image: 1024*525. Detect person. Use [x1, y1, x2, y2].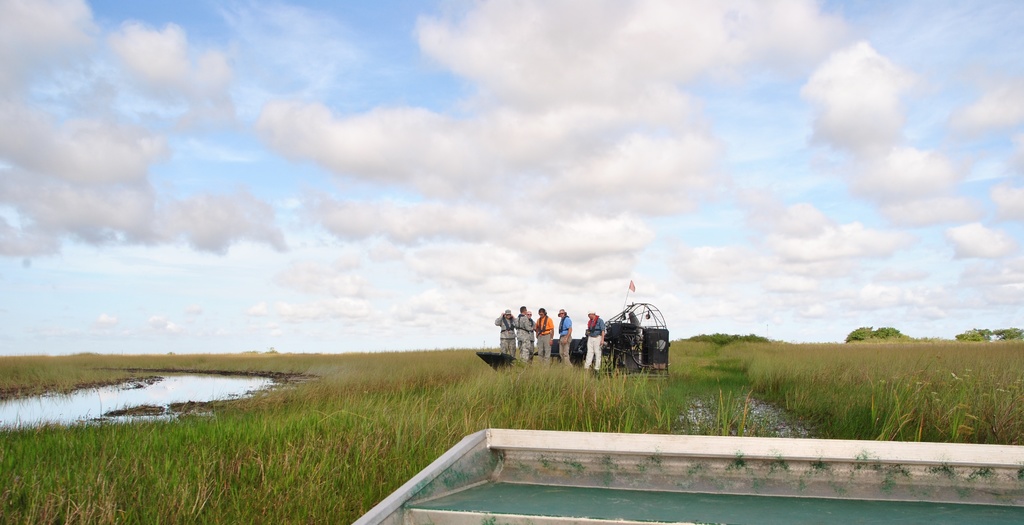
[515, 310, 534, 362].
